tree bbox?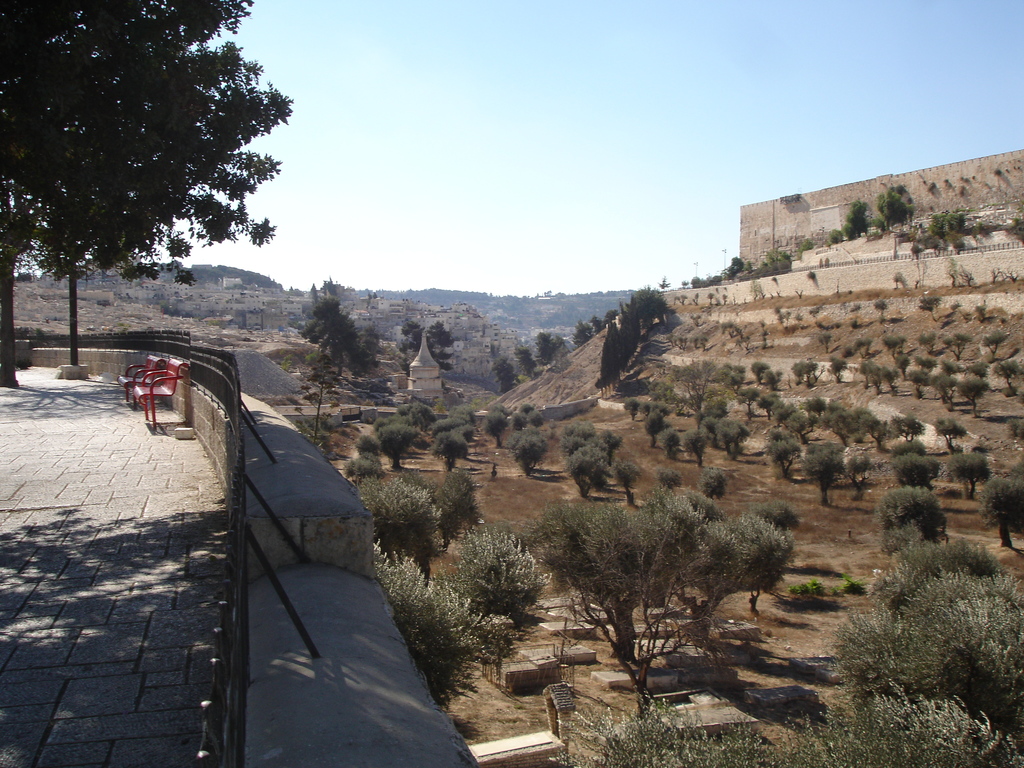
Rect(307, 299, 382, 377)
